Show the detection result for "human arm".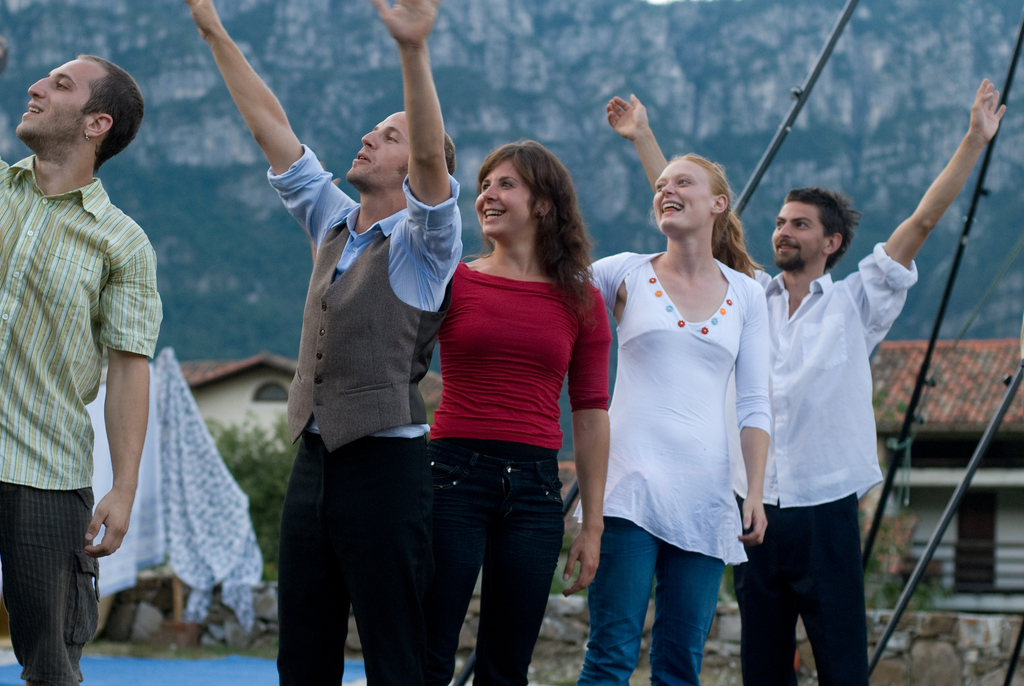
602/87/668/193.
